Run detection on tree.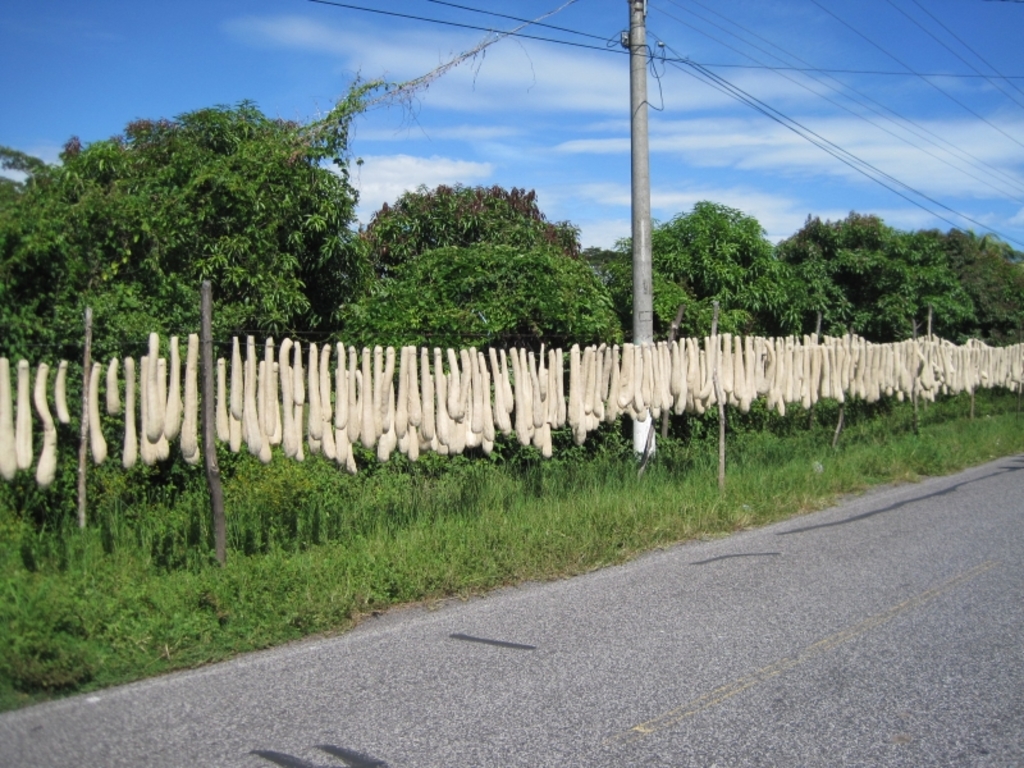
Result: (344, 170, 635, 360).
